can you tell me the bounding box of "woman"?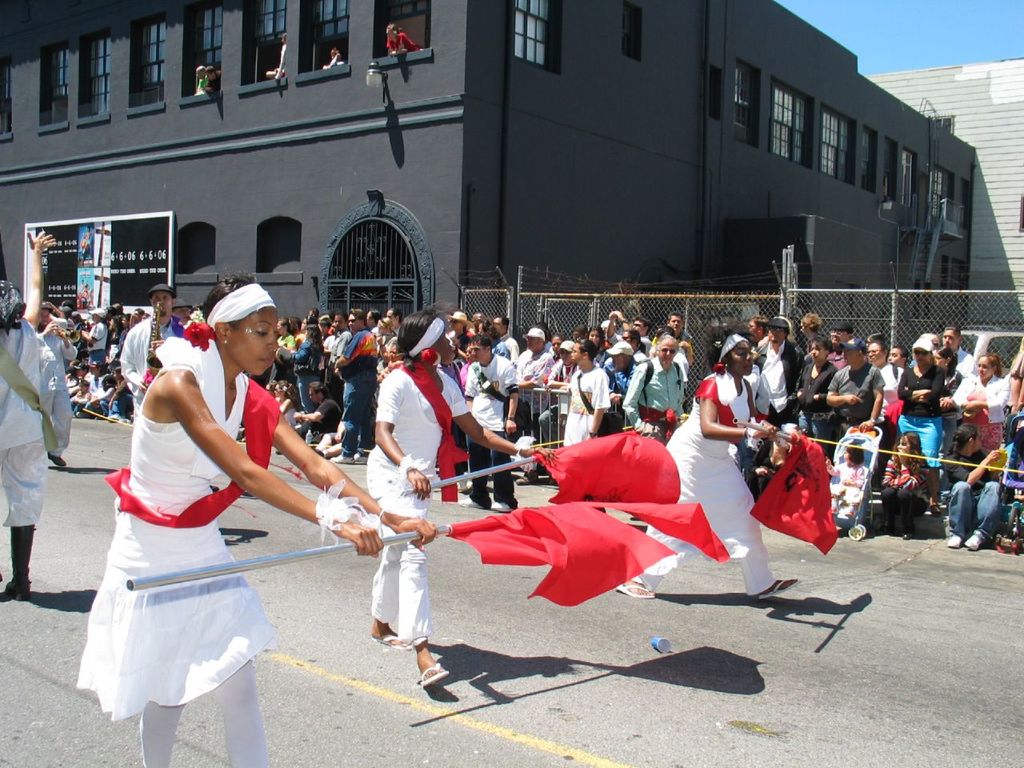
(462,342,489,414).
